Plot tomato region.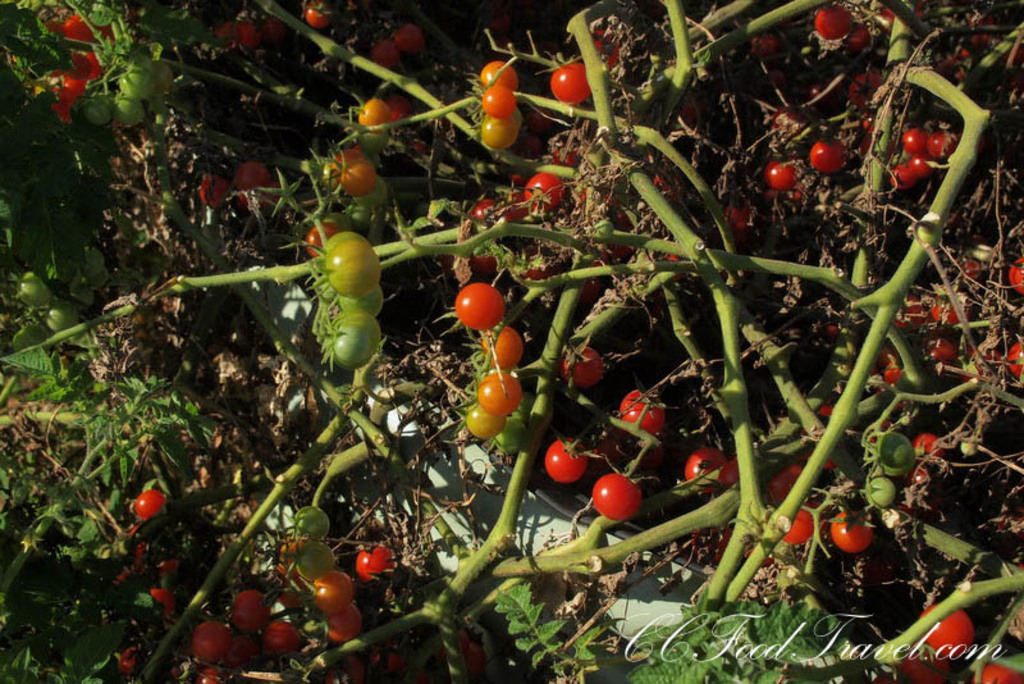
Plotted at detection(114, 646, 141, 679).
